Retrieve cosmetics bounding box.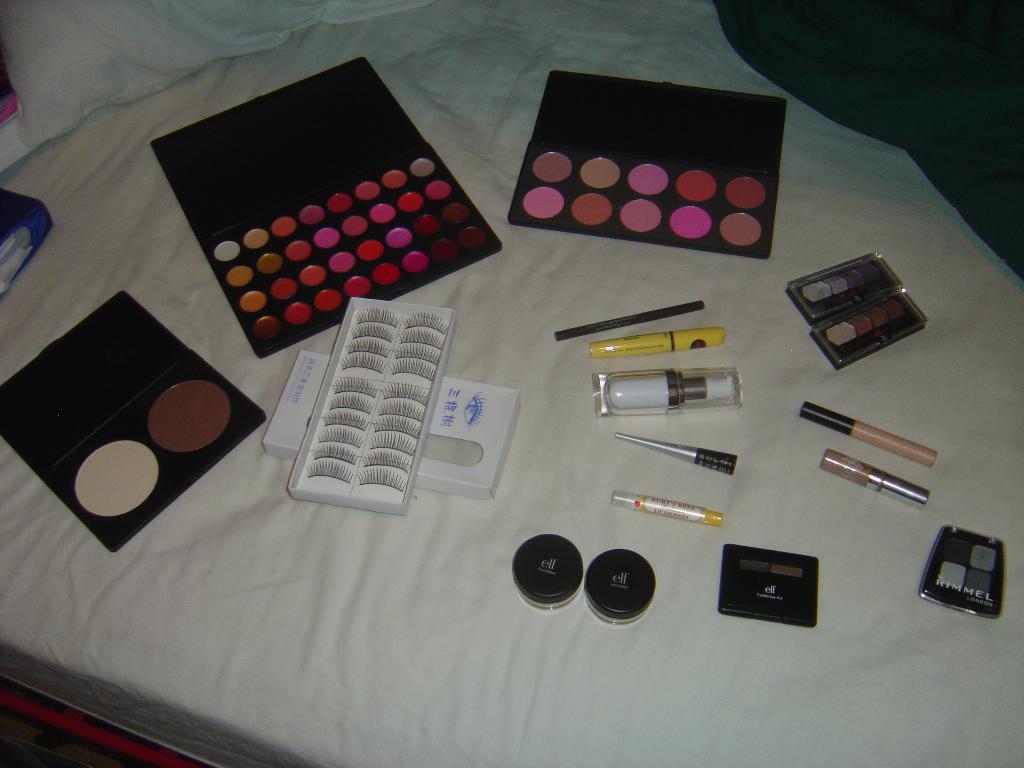
Bounding box: bbox=[622, 198, 663, 232].
